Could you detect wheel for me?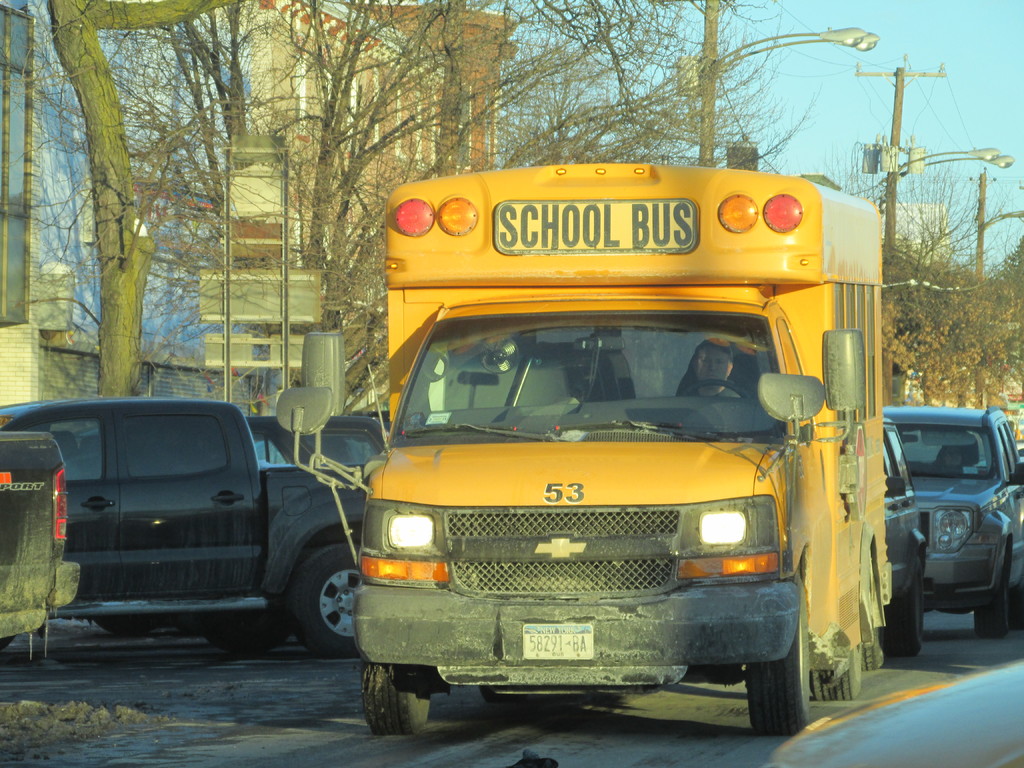
Detection result: {"left": 886, "top": 566, "right": 924, "bottom": 657}.
